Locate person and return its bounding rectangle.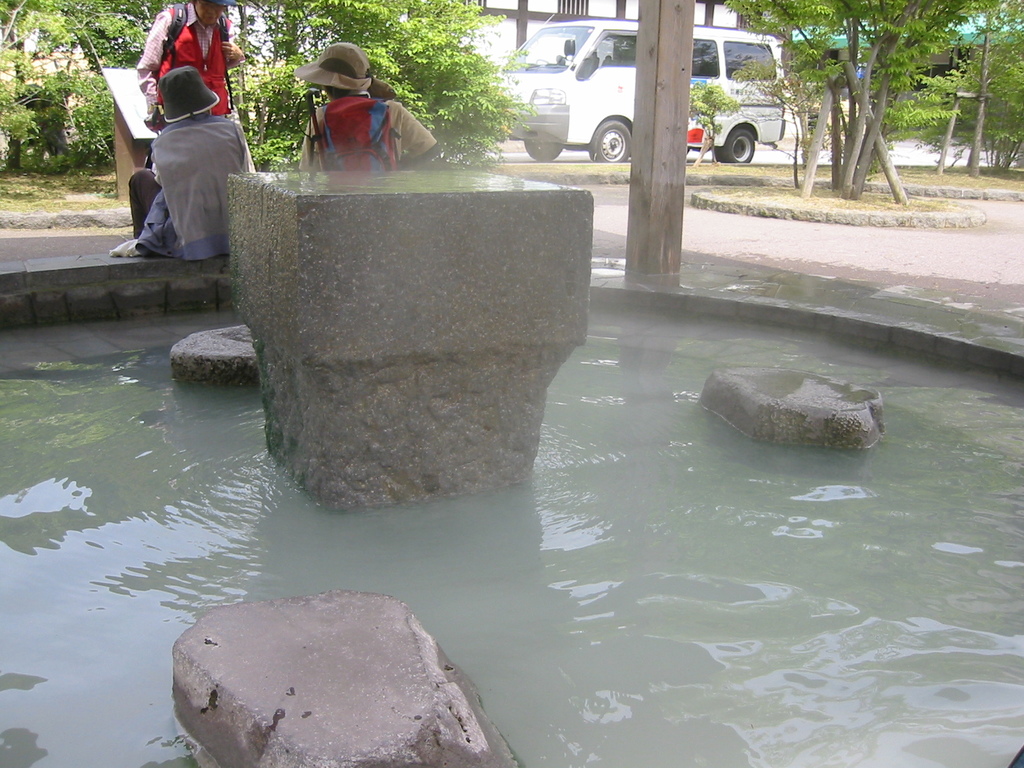
(left=116, top=64, right=262, bottom=252).
